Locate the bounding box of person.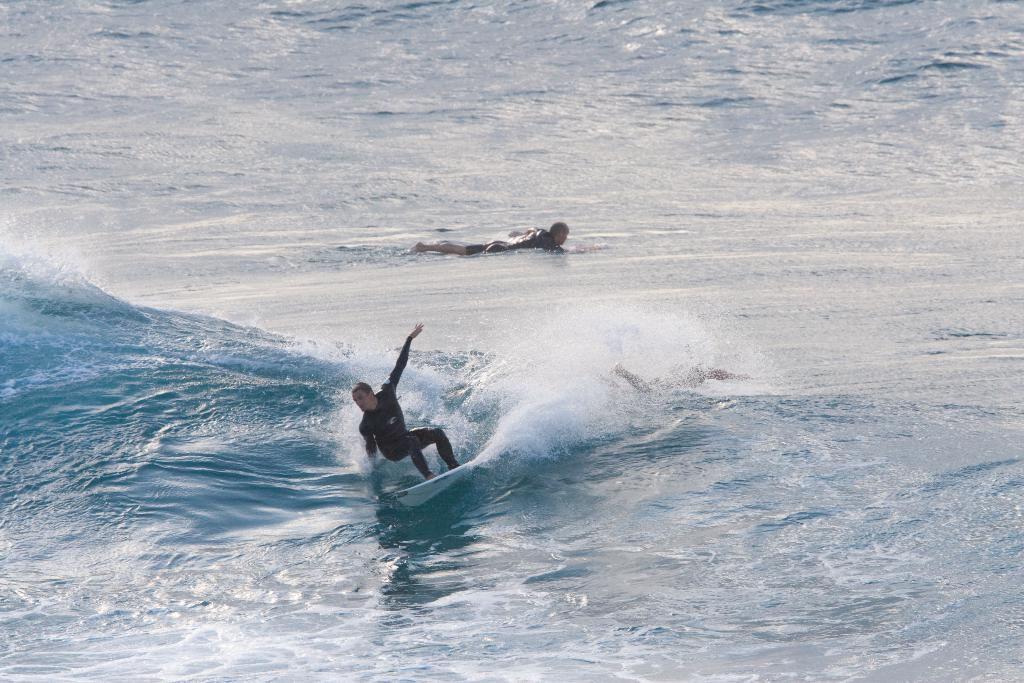
Bounding box: l=355, t=305, r=481, b=507.
